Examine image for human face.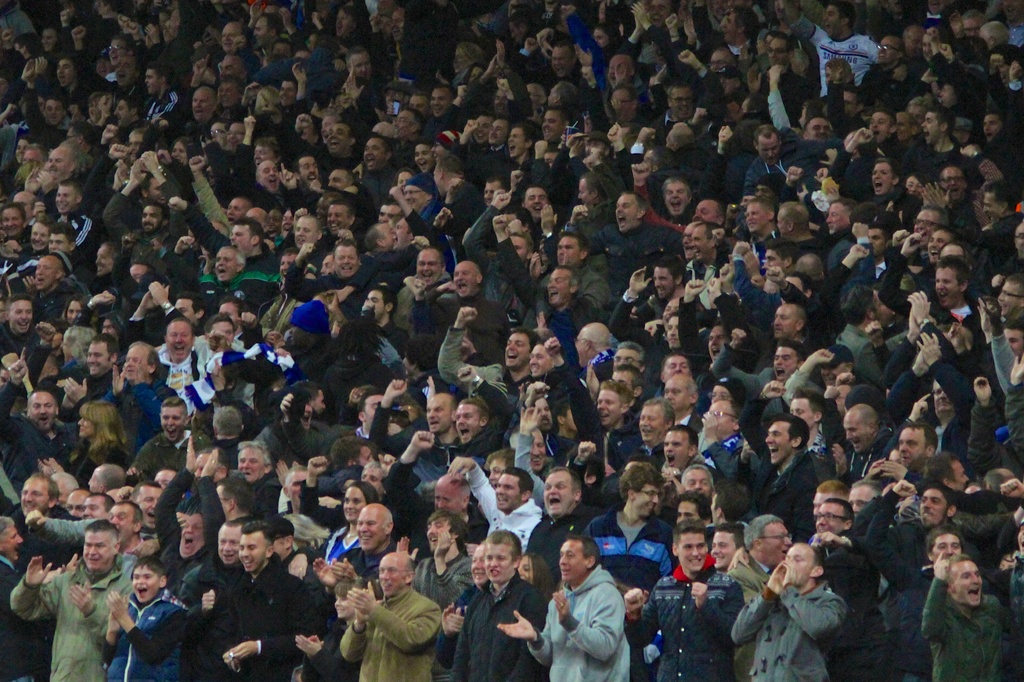
Examination result: [x1=849, y1=483, x2=874, y2=516].
